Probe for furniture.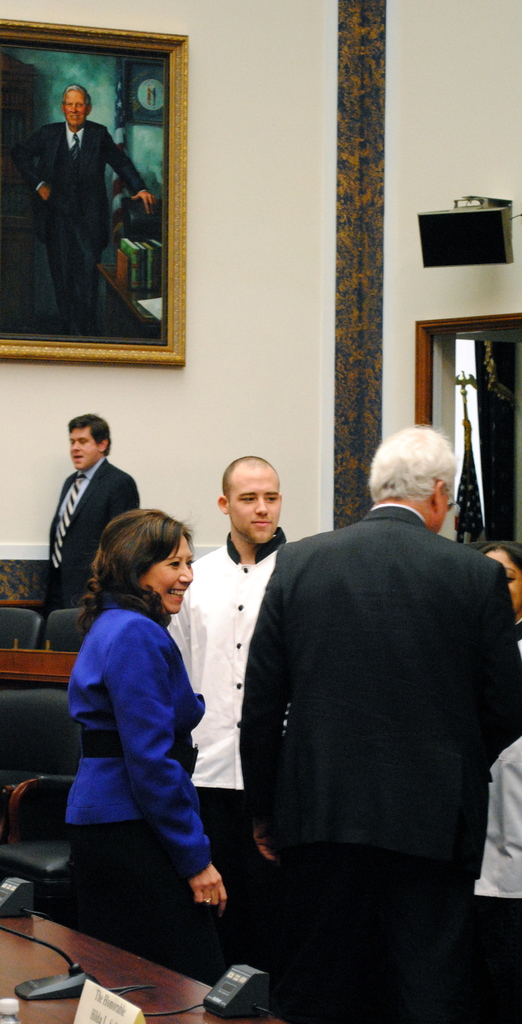
Probe result: [0,913,287,1023].
